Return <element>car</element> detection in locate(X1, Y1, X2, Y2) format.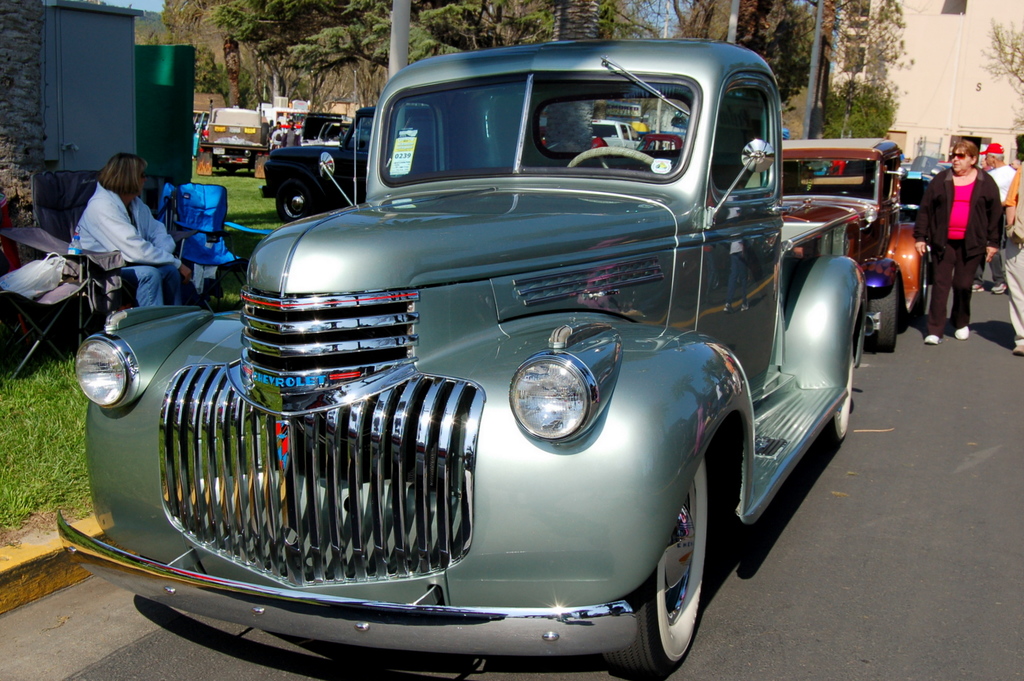
locate(96, 54, 881, 680).
